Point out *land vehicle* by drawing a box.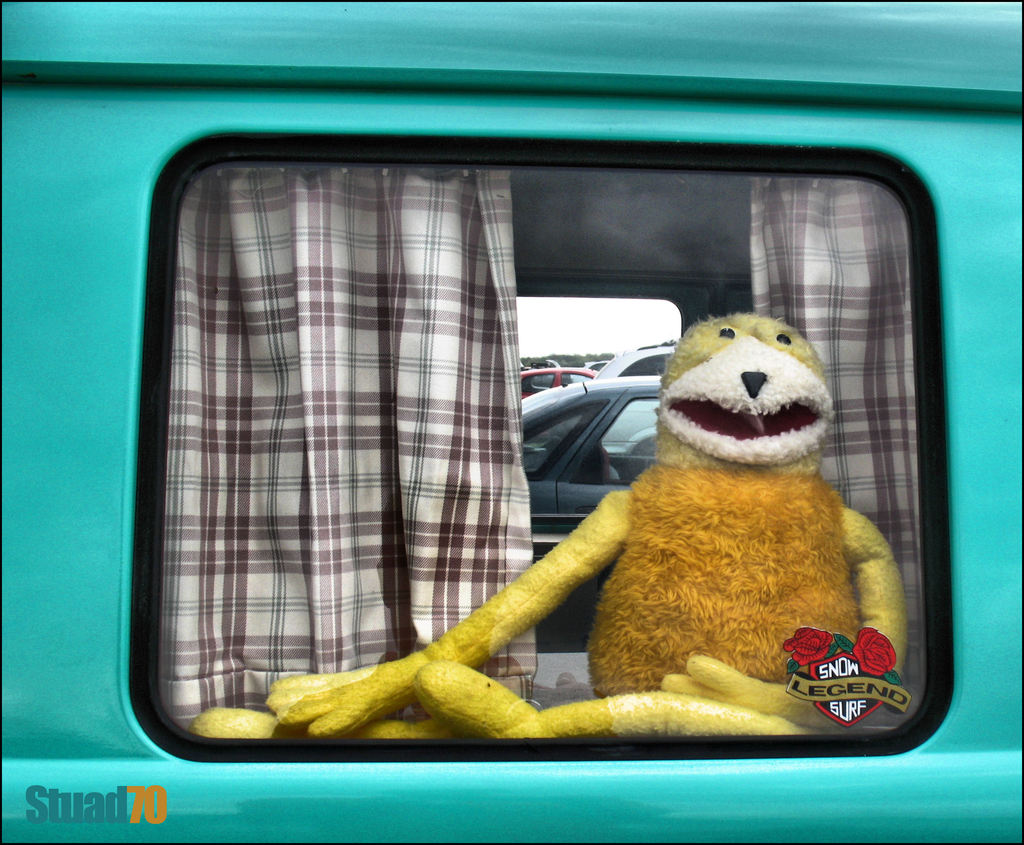
box(520, 381, 672, 561).
